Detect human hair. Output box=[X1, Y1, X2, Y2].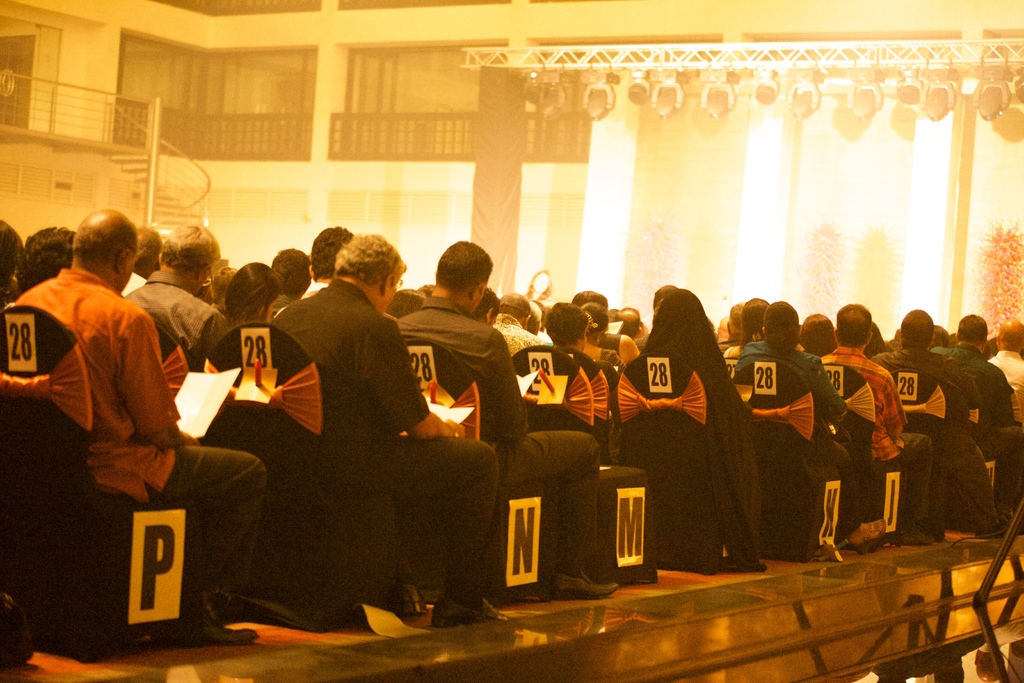
box=[579, 302, 609, 338].
